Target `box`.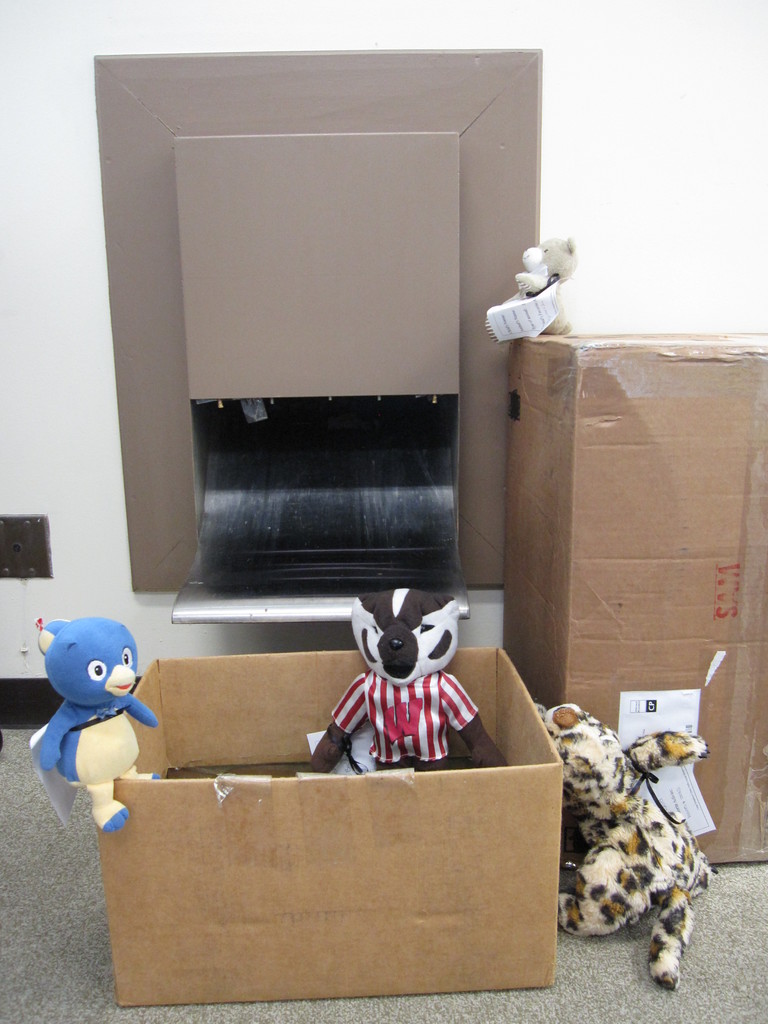
Target region: (93, 642, 567, 1004).
